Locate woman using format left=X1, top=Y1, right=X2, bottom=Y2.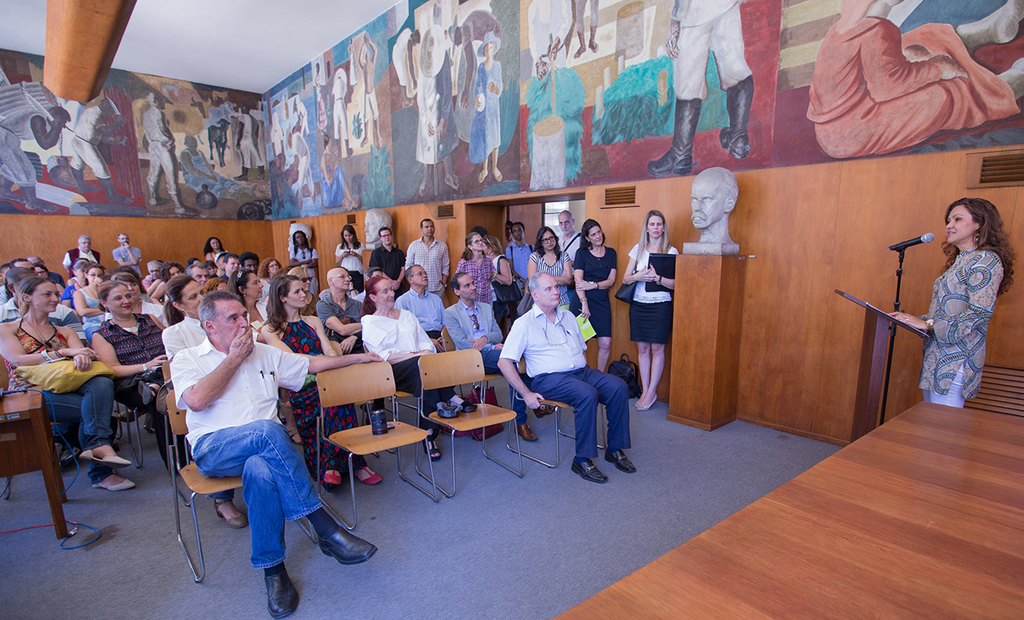
left=62, top=262, right=88, bottom=309.
